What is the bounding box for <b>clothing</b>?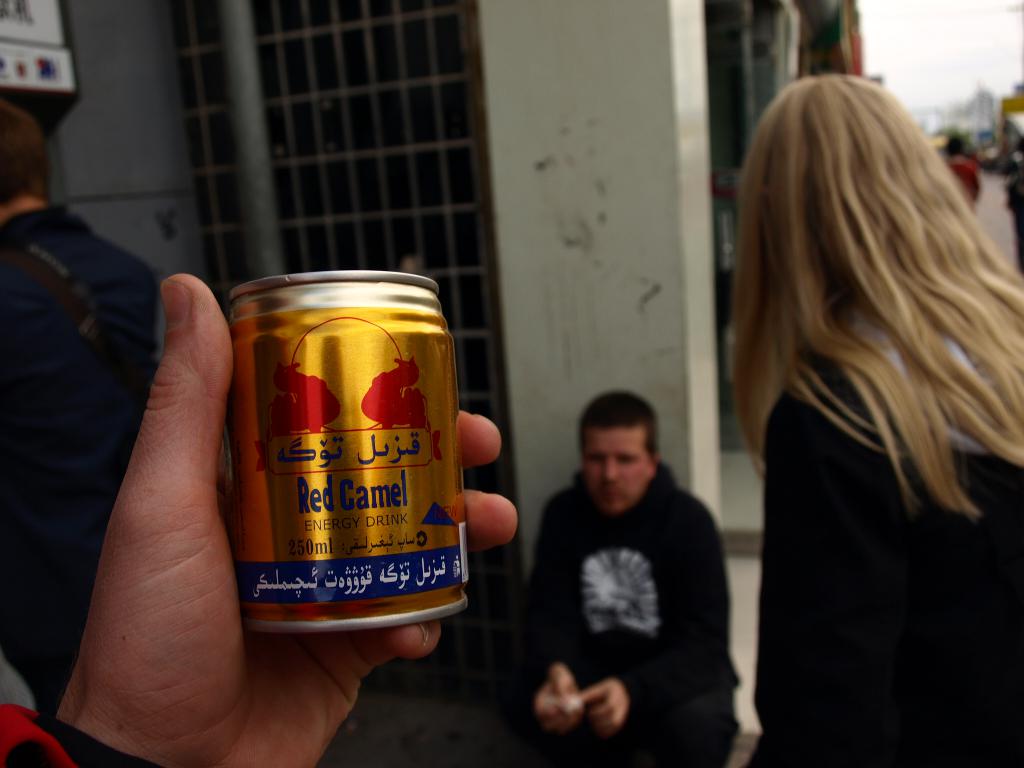
[25,116,196,703].
